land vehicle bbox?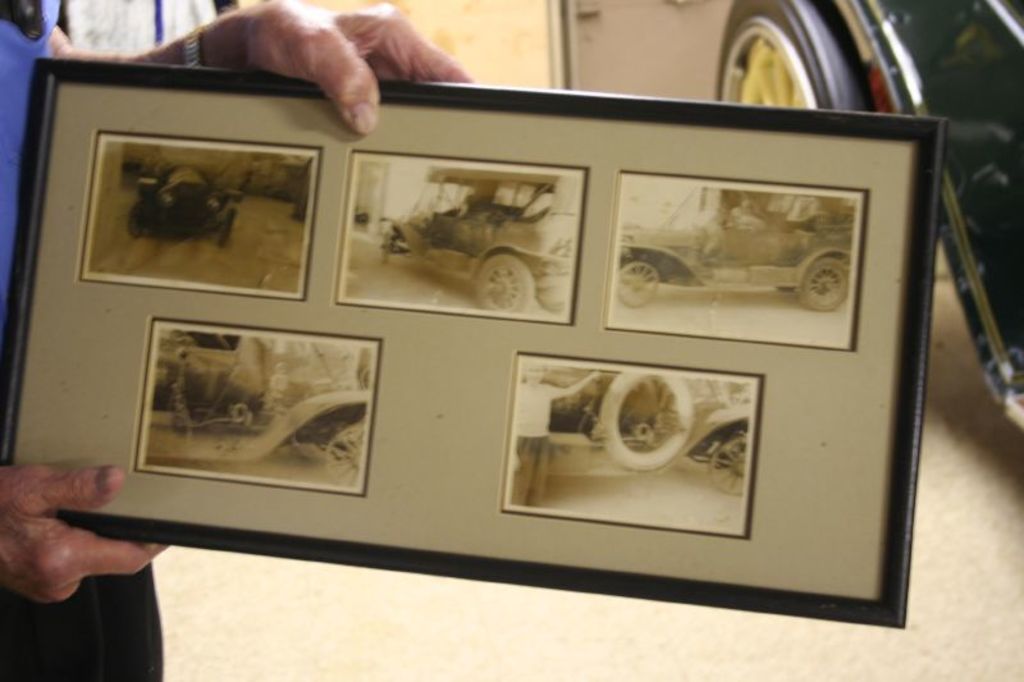
[left=676, top=408, right=768, bottom=490]
